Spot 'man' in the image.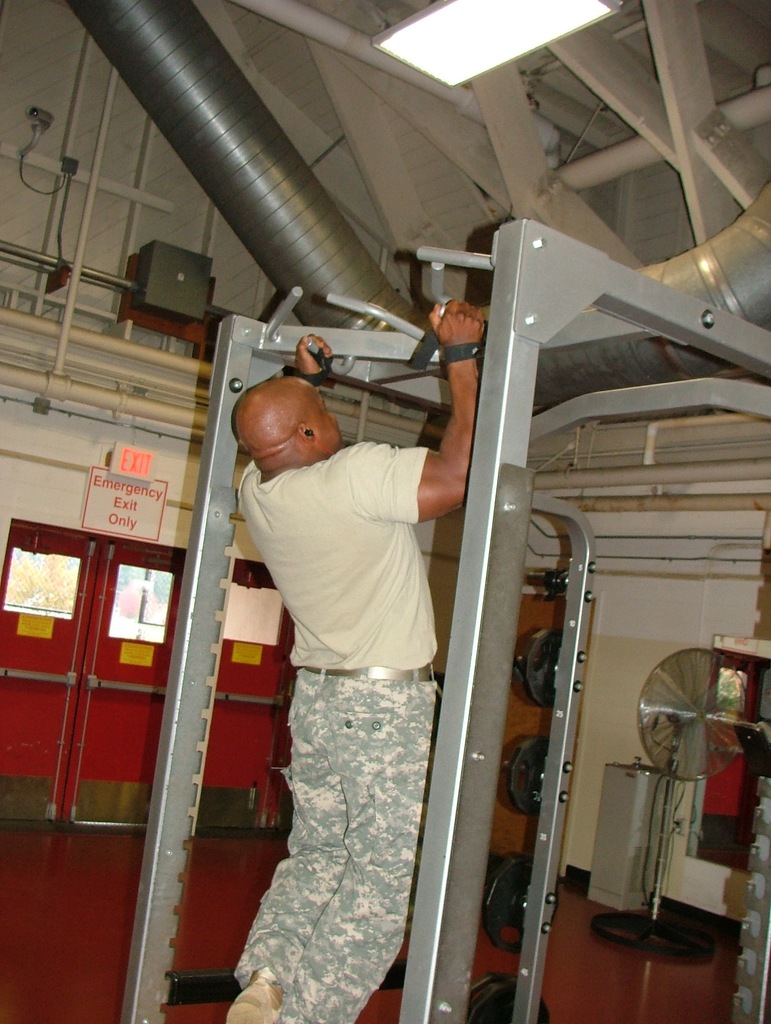
'man' found at select_region(241, 301, 471, 1023).
